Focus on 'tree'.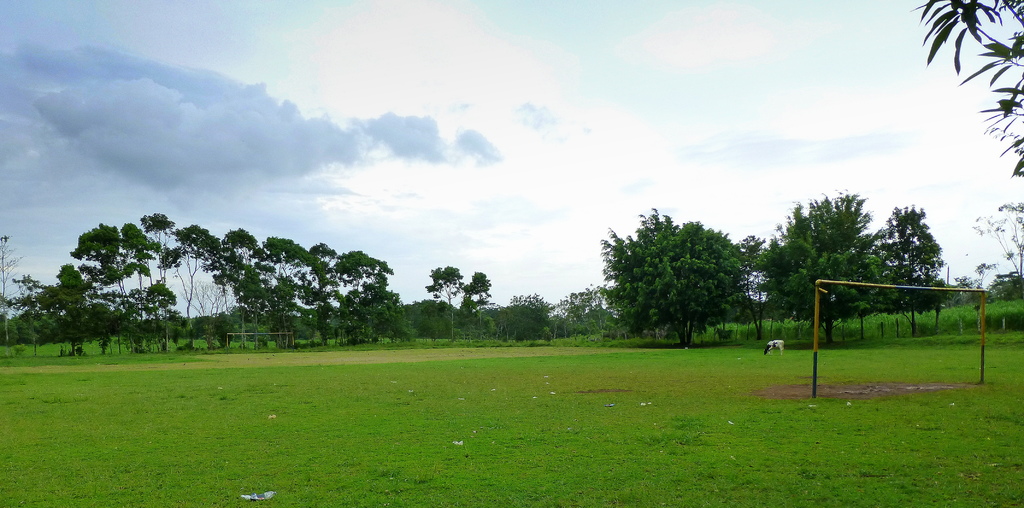
Focused at <region>598, 204, 770, 342</region>.
